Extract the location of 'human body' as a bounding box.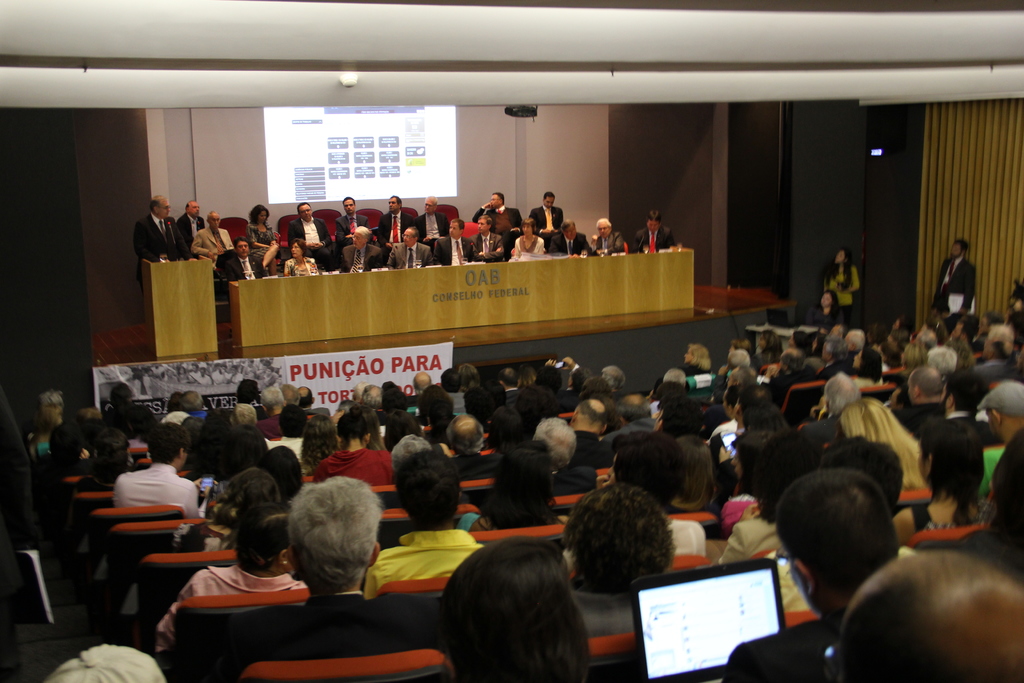
{"x1": 212, "y1": 252, "x2": 266, "y2": 296}.
